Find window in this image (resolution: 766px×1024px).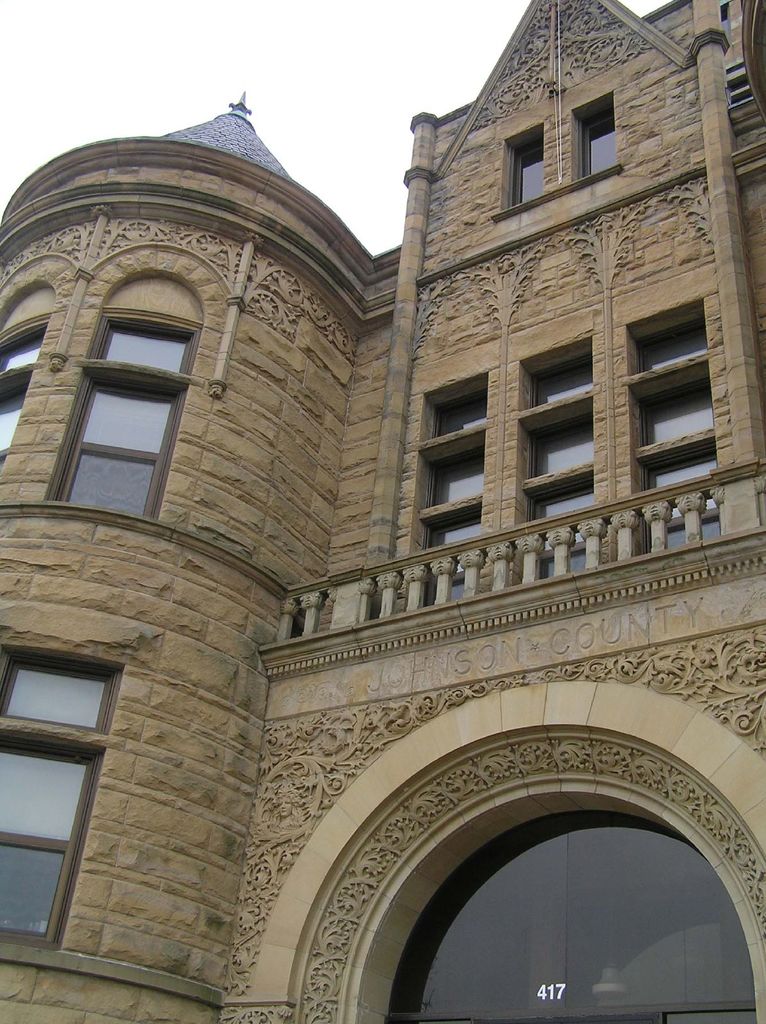
bbox=(52, 268, 202, 525).
